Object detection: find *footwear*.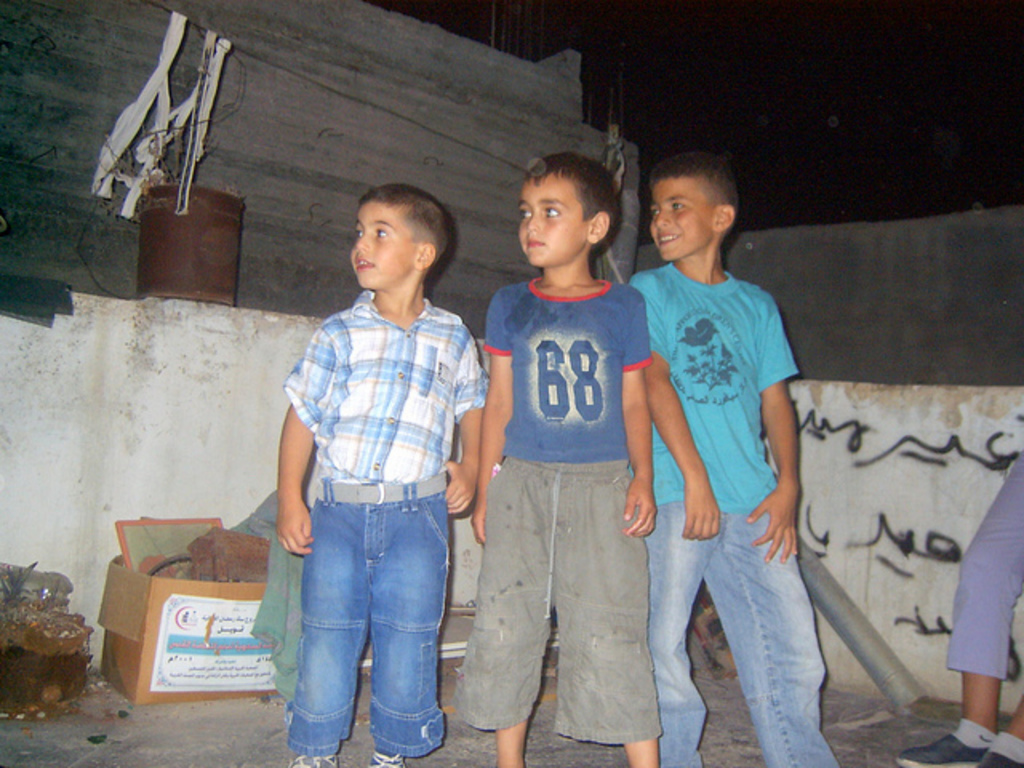
locate(973, 747, 1022, 766).
